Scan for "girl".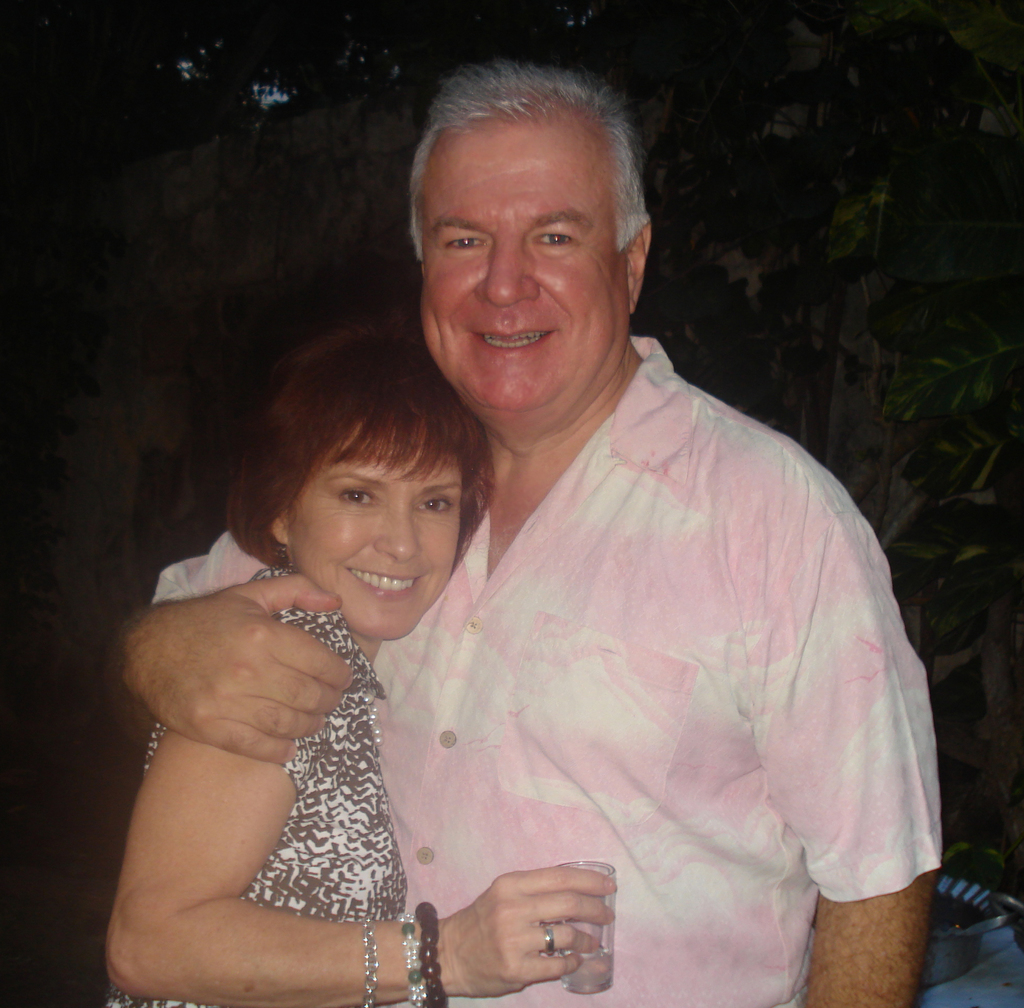
Scan result: (left=103, top=330, right=616, bottom=1007).
